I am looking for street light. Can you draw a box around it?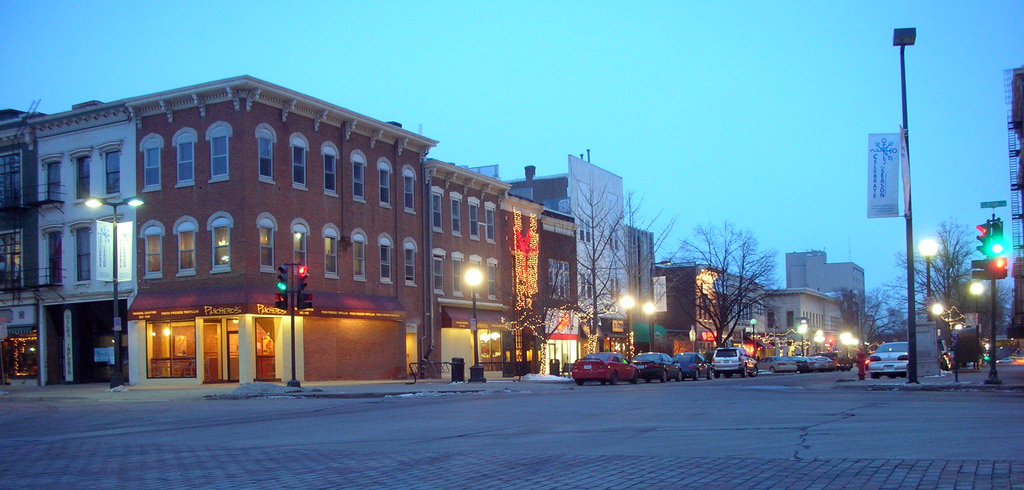
Sure, the bounding box is pyautogui.locateOnScreen(796, 322, 811, 358).
